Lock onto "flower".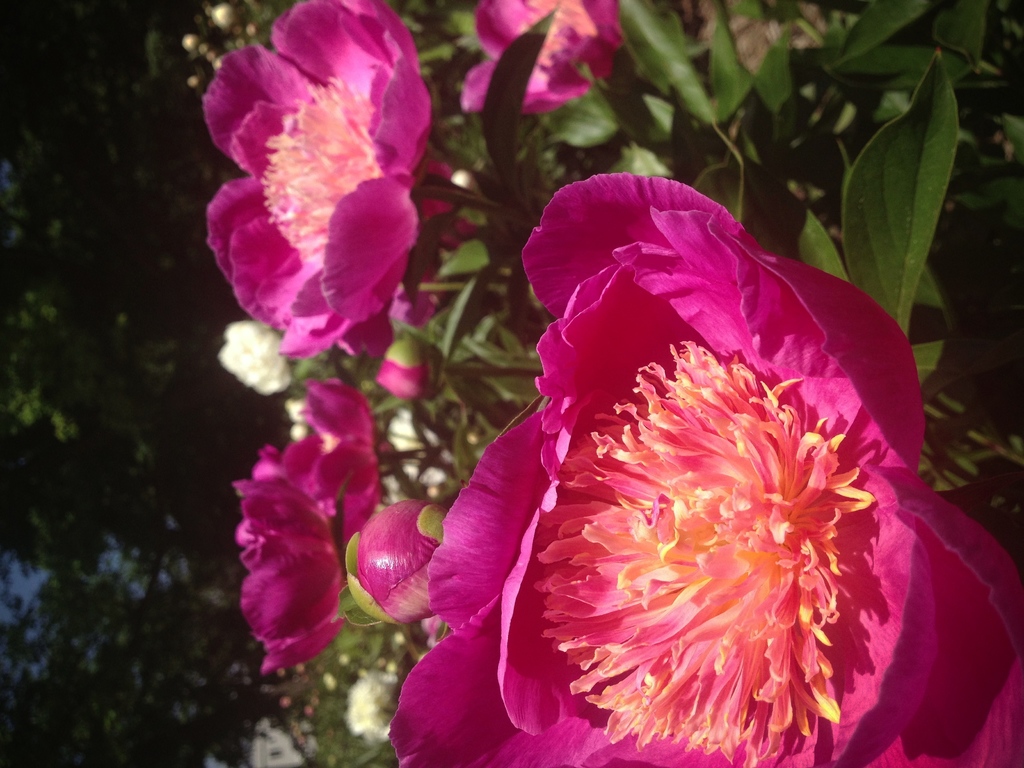
Locked: bbox(367, 332, 445, 403).
